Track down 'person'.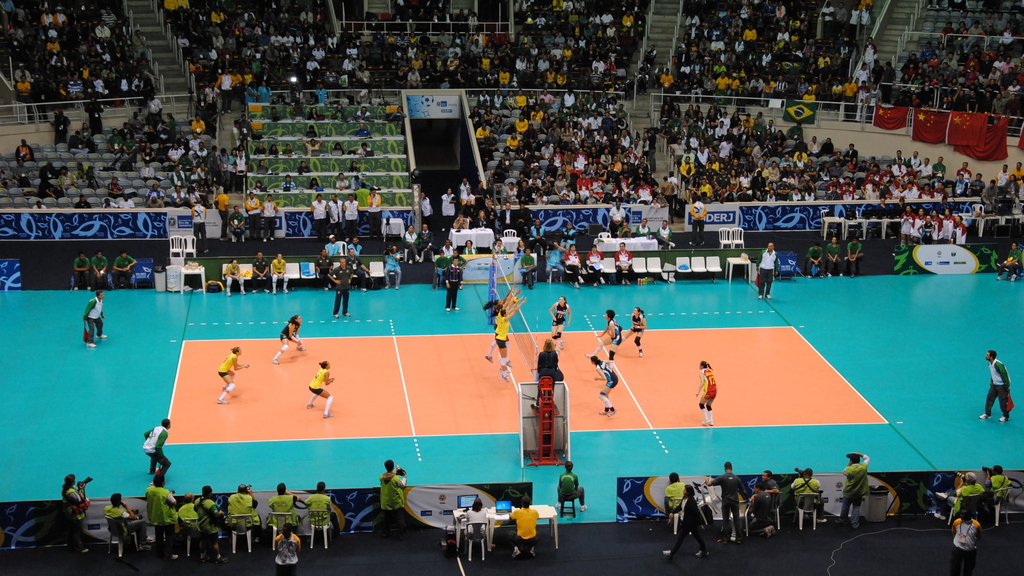
Tracked to 251/181/264/190.
